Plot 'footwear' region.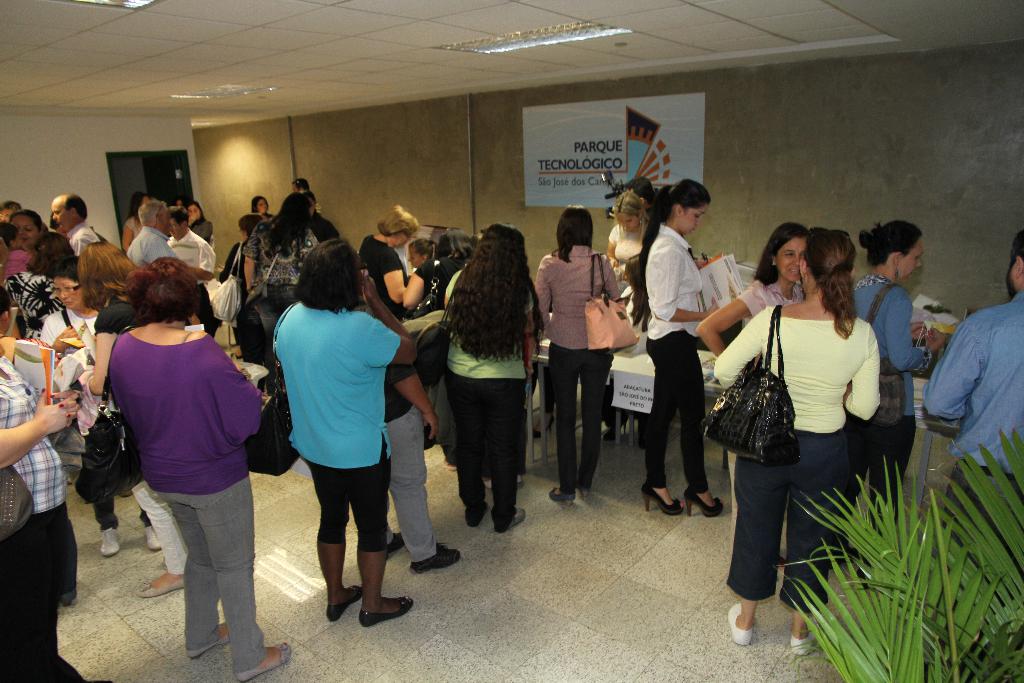
Plotted at detection(601, 418, 626, 443).
